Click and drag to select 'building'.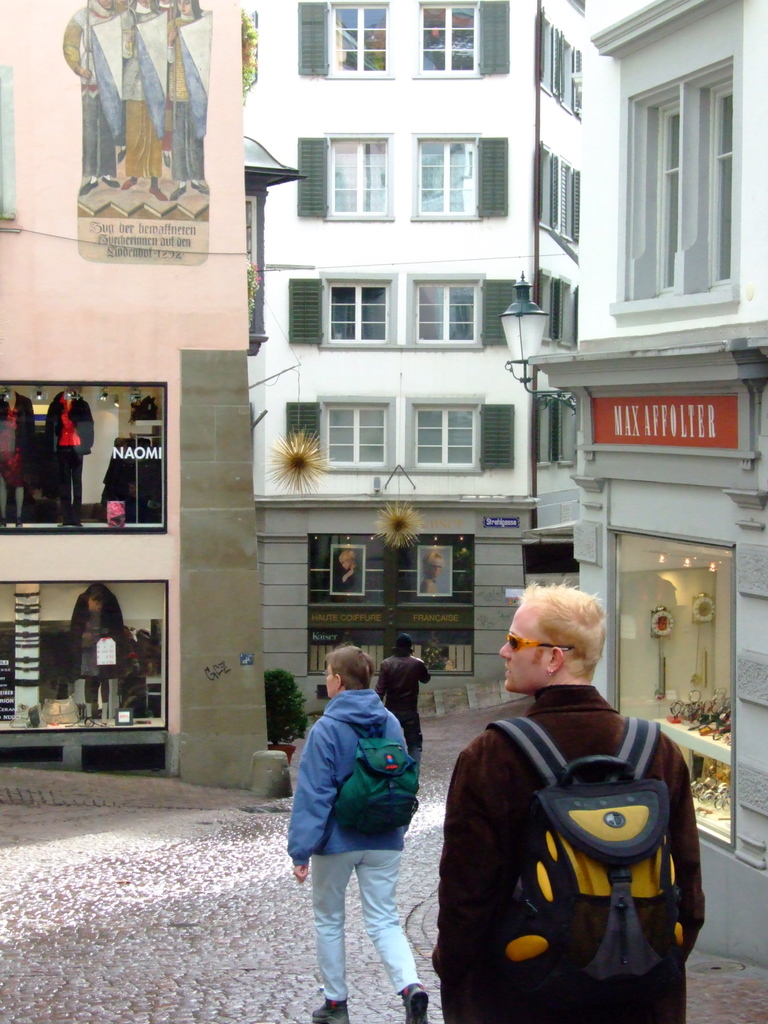
Selection: l=0, t=0, r=264, b=769.
